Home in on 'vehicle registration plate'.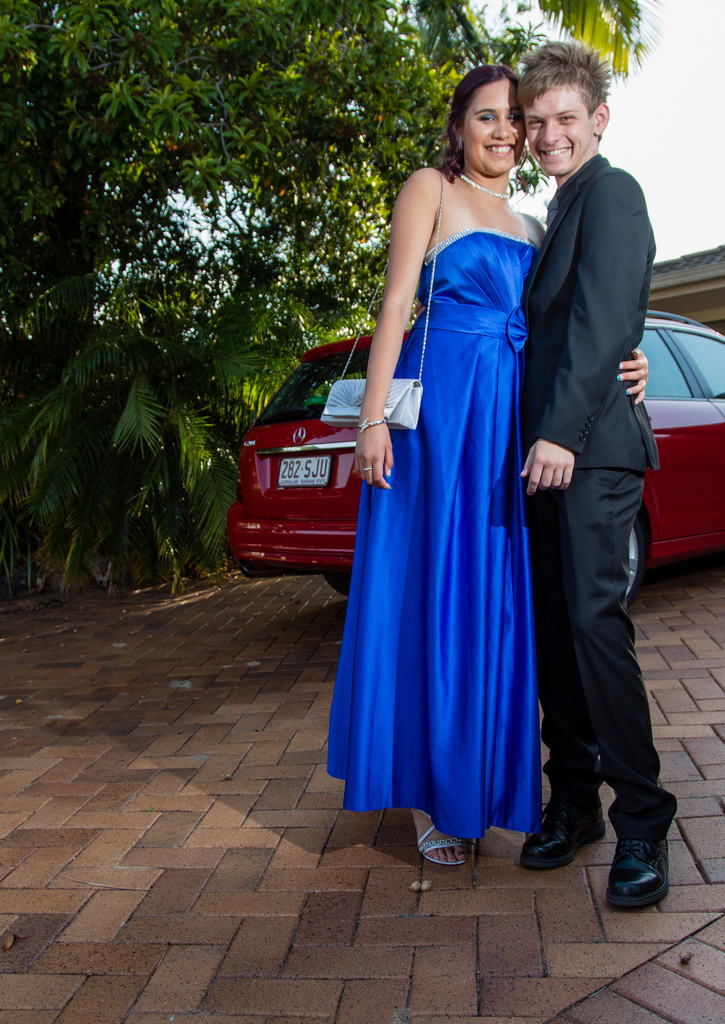
Homed in at (x1=276, y1=450, x2=334, y2=487).
